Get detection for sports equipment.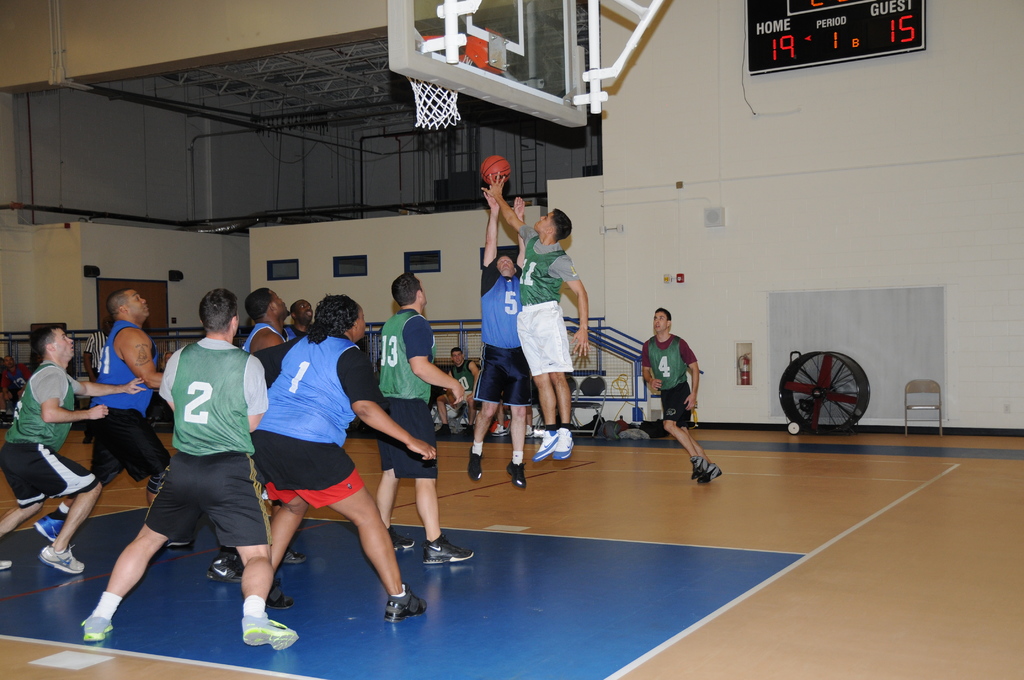
Detection: 479, 154, 513, 184.
